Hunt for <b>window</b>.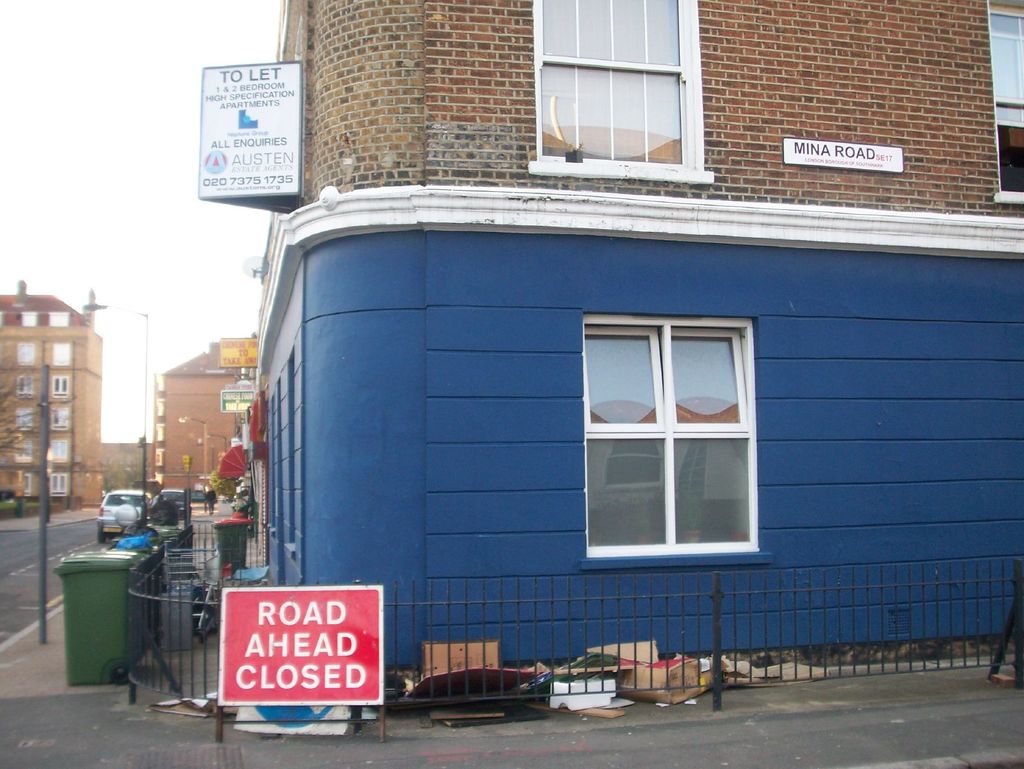
Hunted down at rect(528, 0, 705, 177).
